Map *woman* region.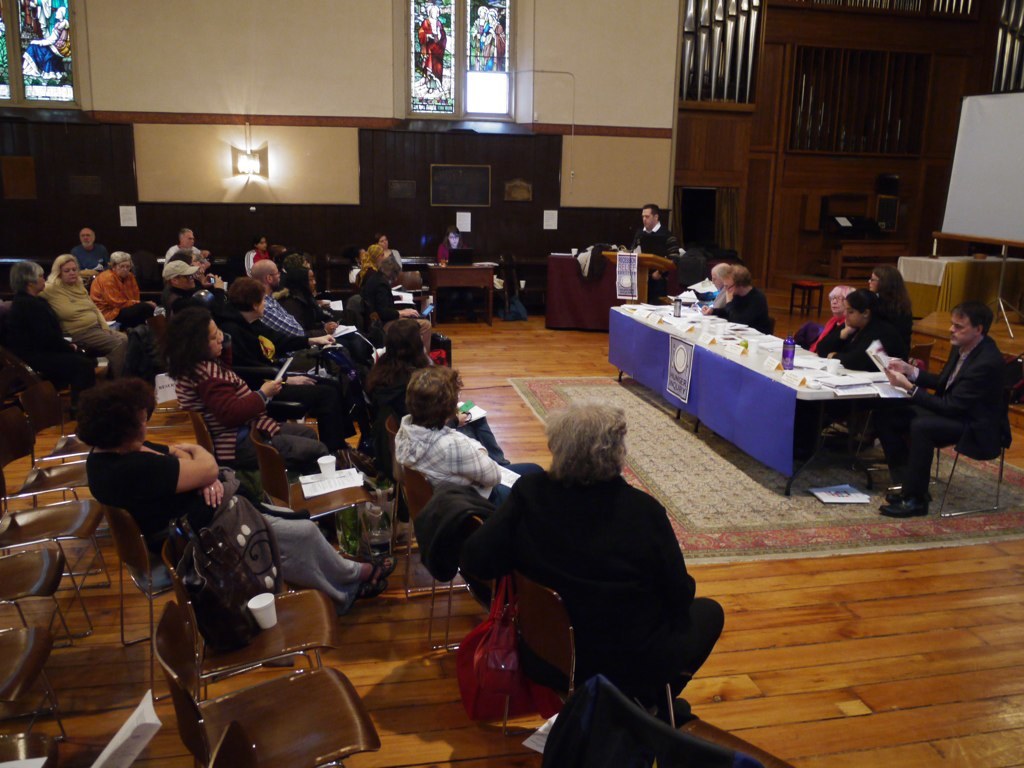
Mapped to crop(365, 247, 398, 277).
